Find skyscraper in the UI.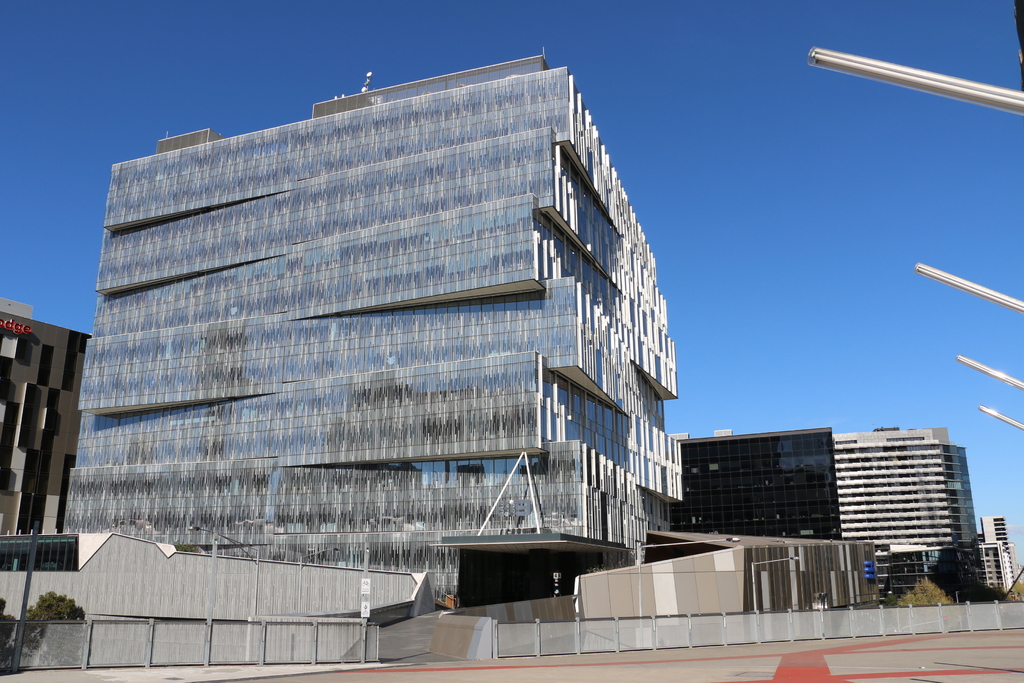
UI element at {"left": 57, "top": 44, "right": 682, "bottom": 608}.
